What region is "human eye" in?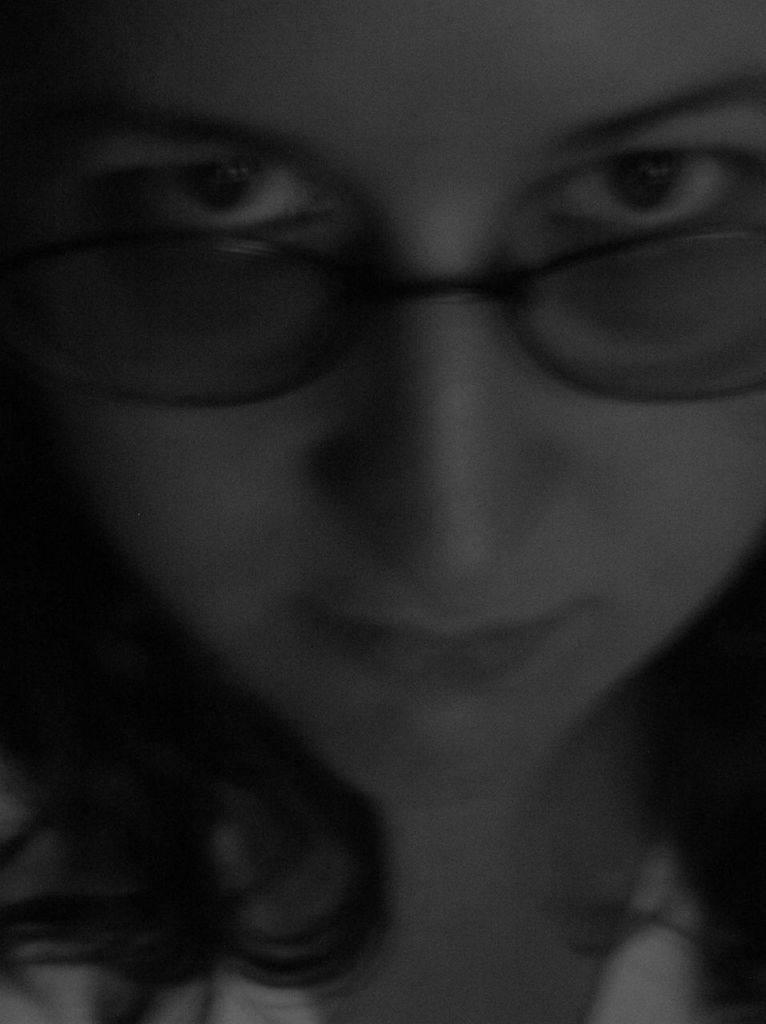
519/91/764/234.
